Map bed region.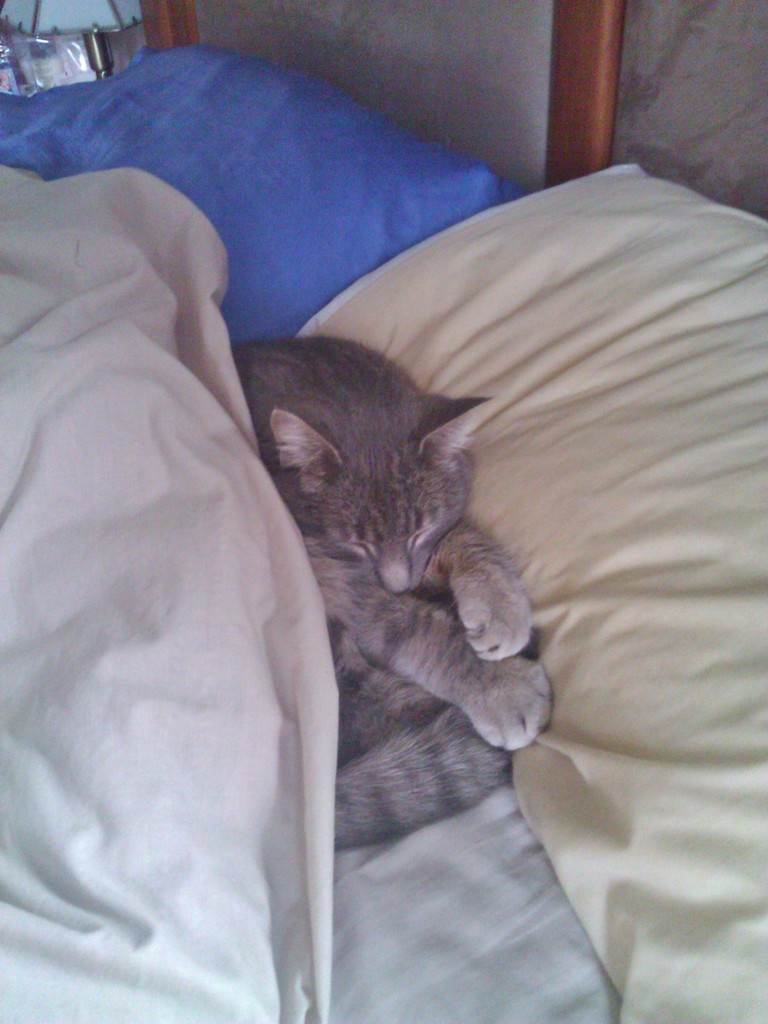
Mapped to pyautogui.locateOnScreen(0, 0, 767, 1023).
